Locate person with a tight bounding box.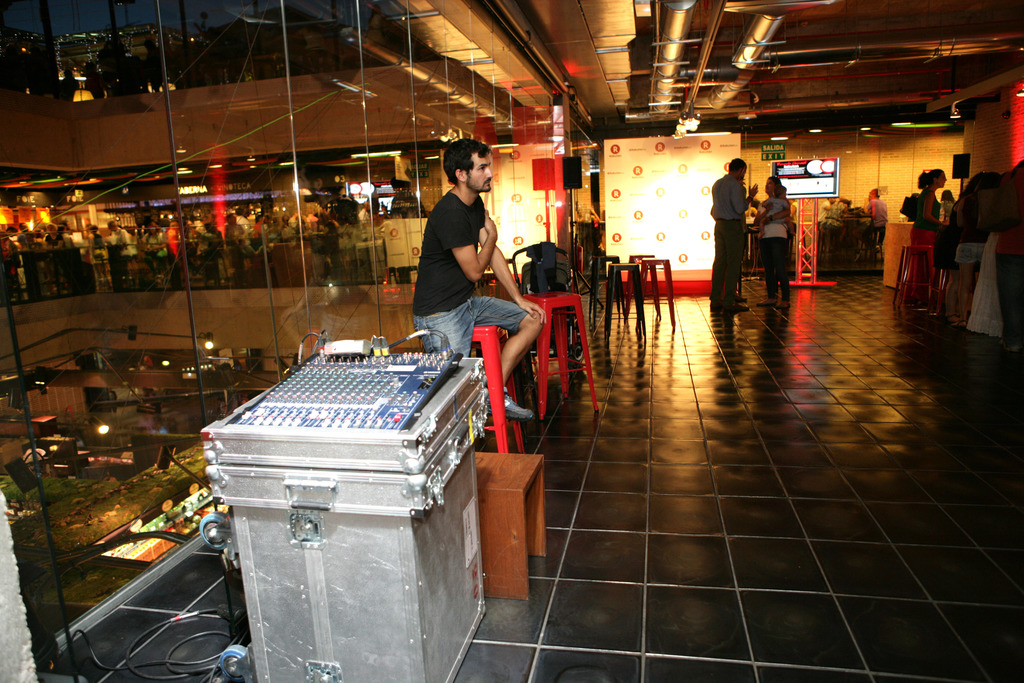
bbox(866, 183, 888, 254).
